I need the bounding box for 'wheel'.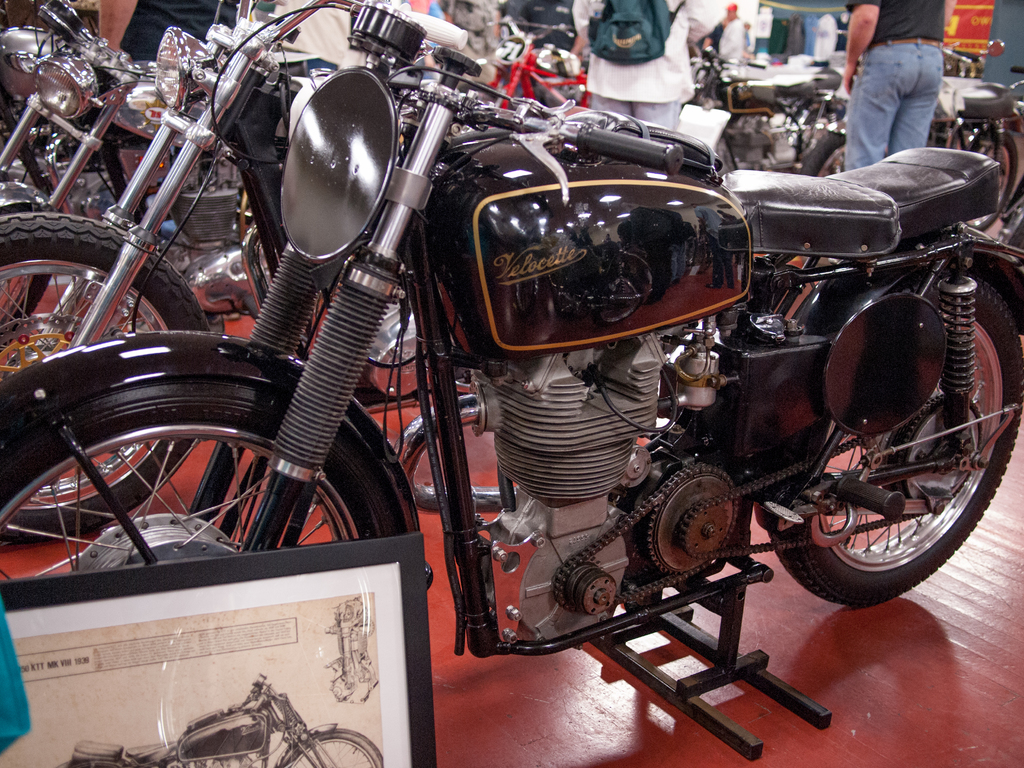
Here it is: [left=999, top=193, right=1023, bottom=246].
